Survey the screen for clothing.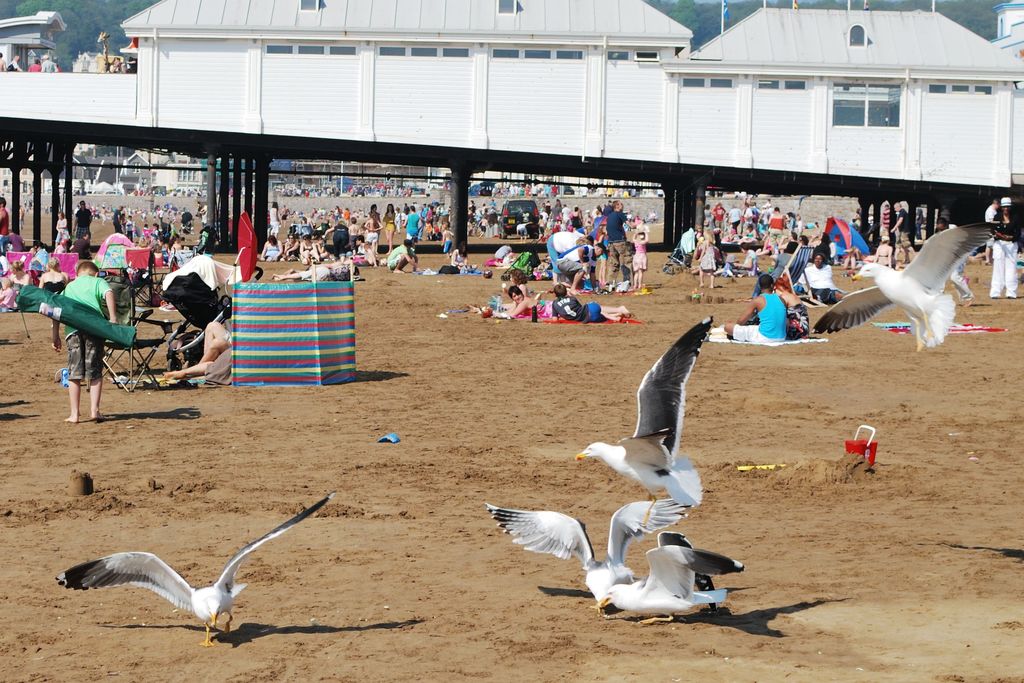
Survey found: 385, 243, 415, 270.
